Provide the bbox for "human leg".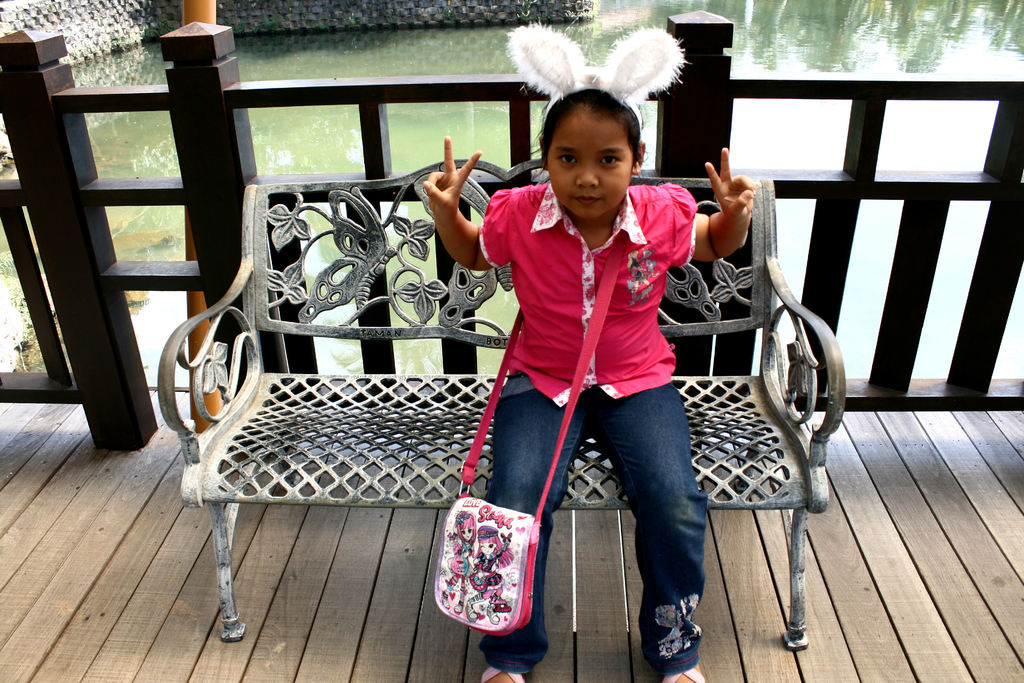
crop(593, 377, 703, 682).
